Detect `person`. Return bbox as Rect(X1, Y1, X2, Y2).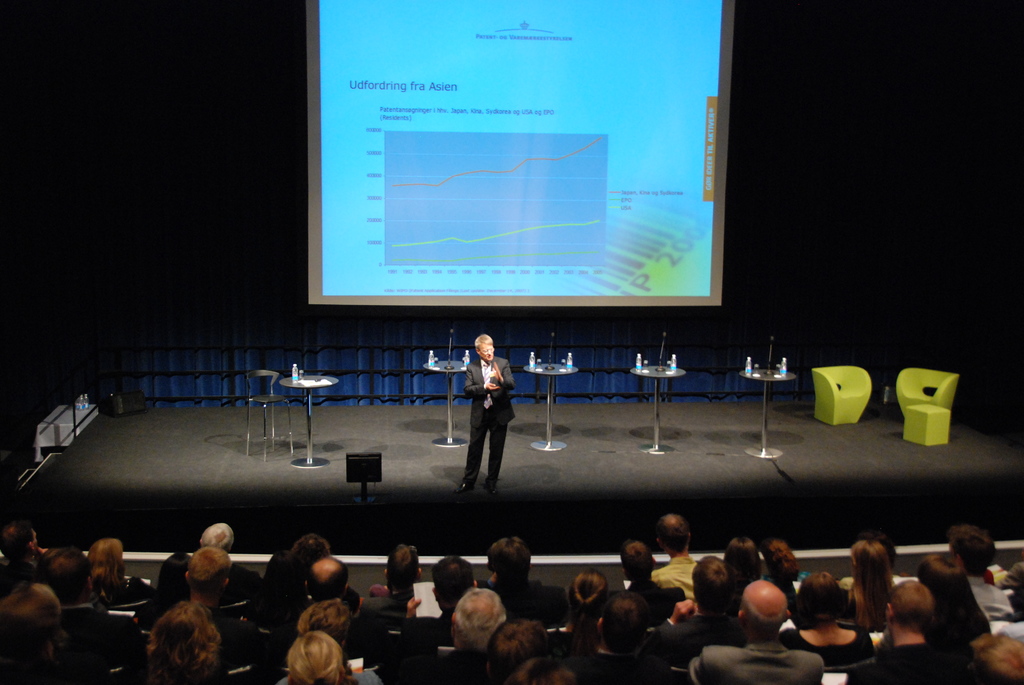
Rect(870, 576, 996, 684).
